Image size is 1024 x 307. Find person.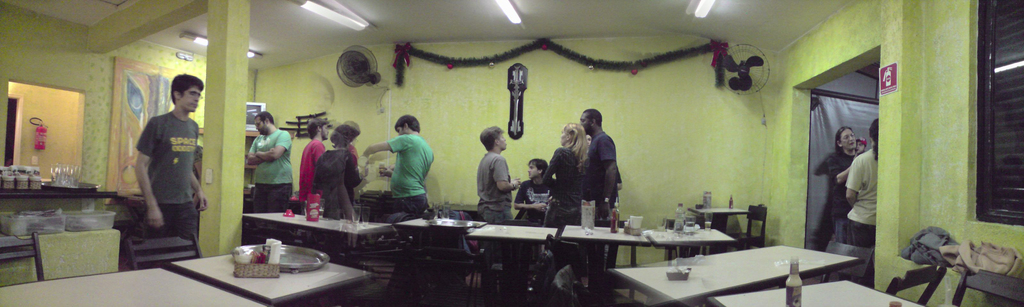
bbox=(476, 127, 523, 260).
